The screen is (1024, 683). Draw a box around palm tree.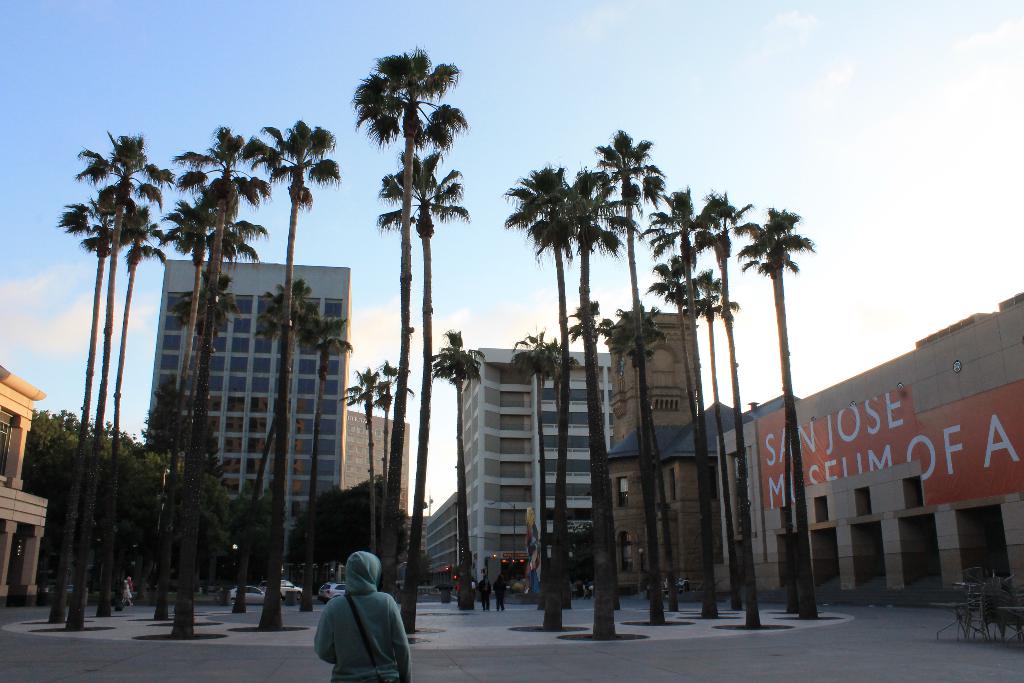
<region>684, 186, 746, 605</region>.
